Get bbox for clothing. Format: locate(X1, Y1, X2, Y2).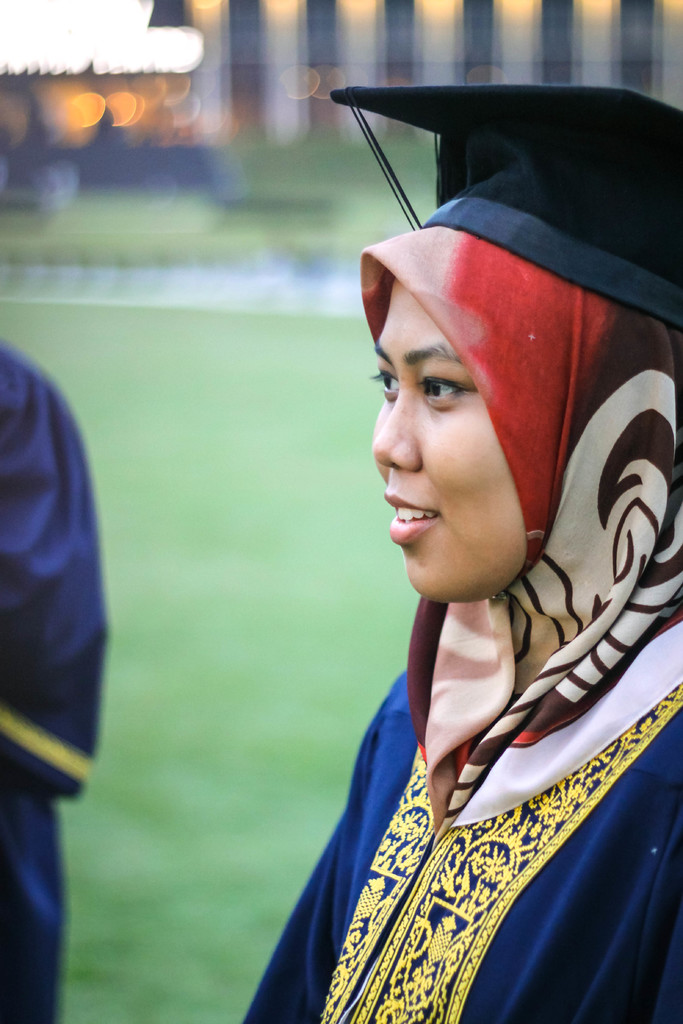
locate(250, 552, 658, 1002).
